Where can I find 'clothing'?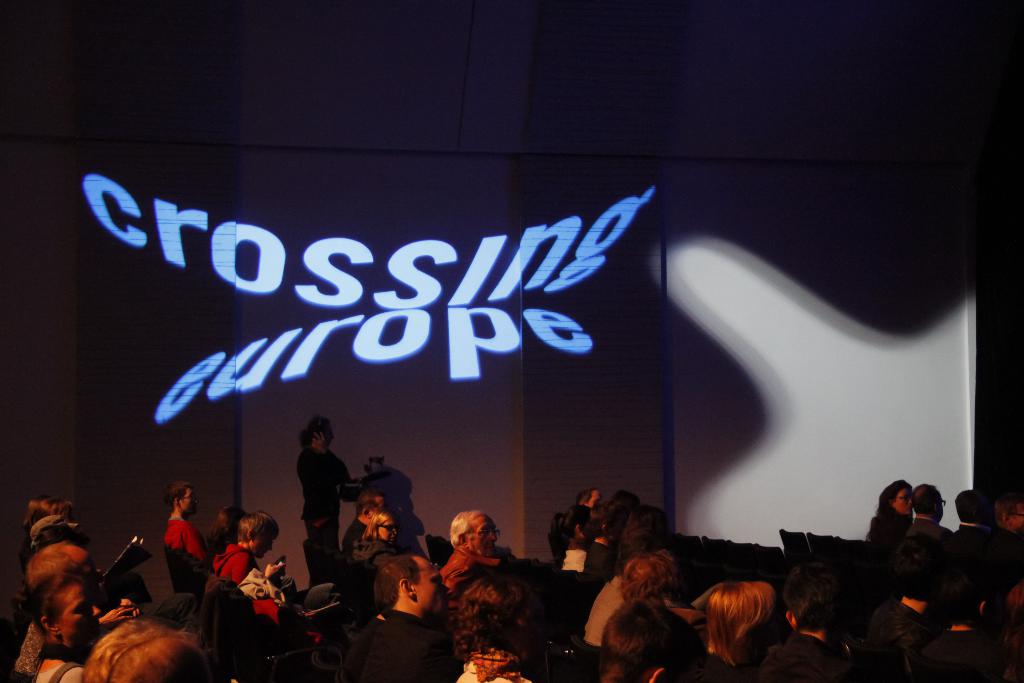
You can find it at box=[881, 509, 951, 551].
